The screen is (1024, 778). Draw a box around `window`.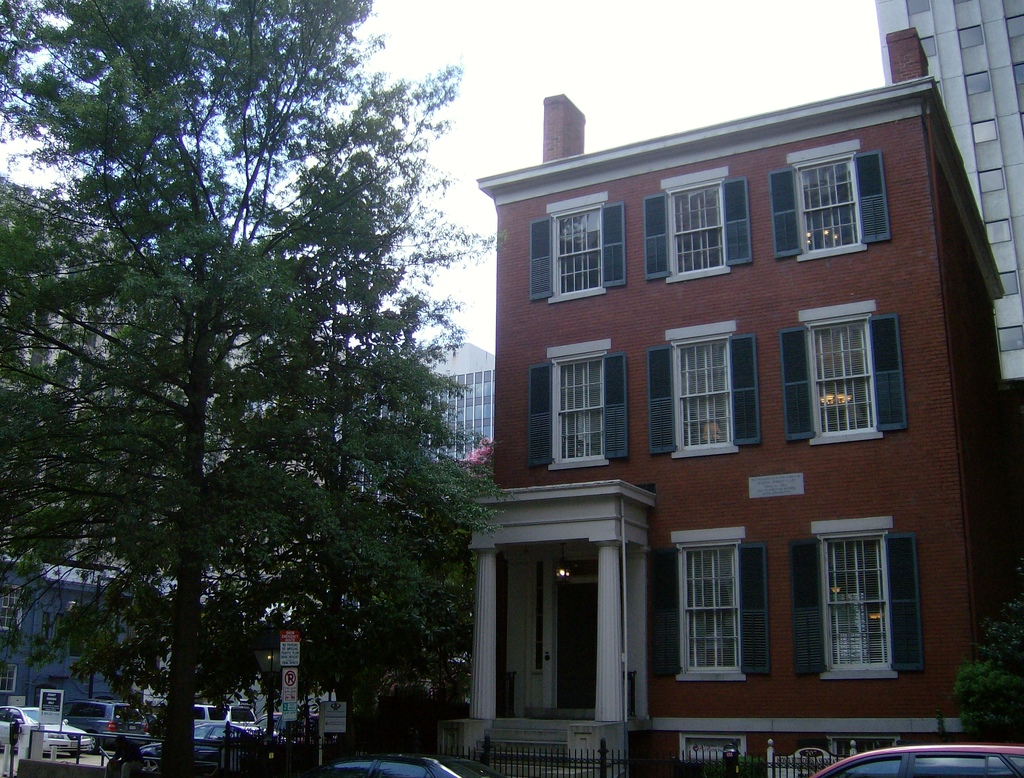
[643, 527, 767, 682].
